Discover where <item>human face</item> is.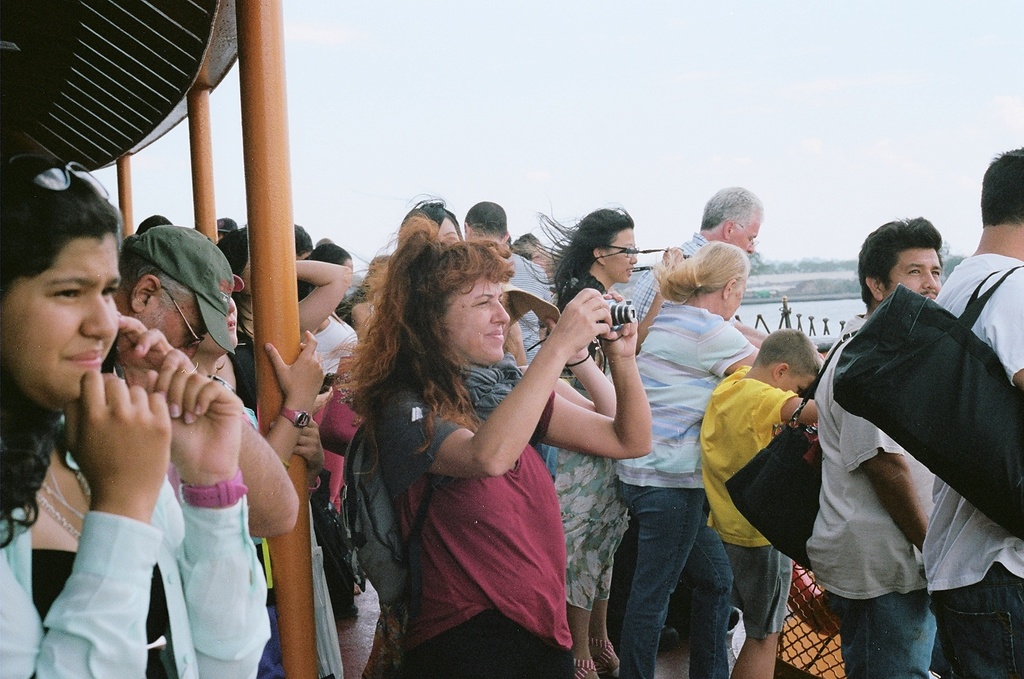
Discovered at [x1=432, y1=214, x2=465, y2=258].
